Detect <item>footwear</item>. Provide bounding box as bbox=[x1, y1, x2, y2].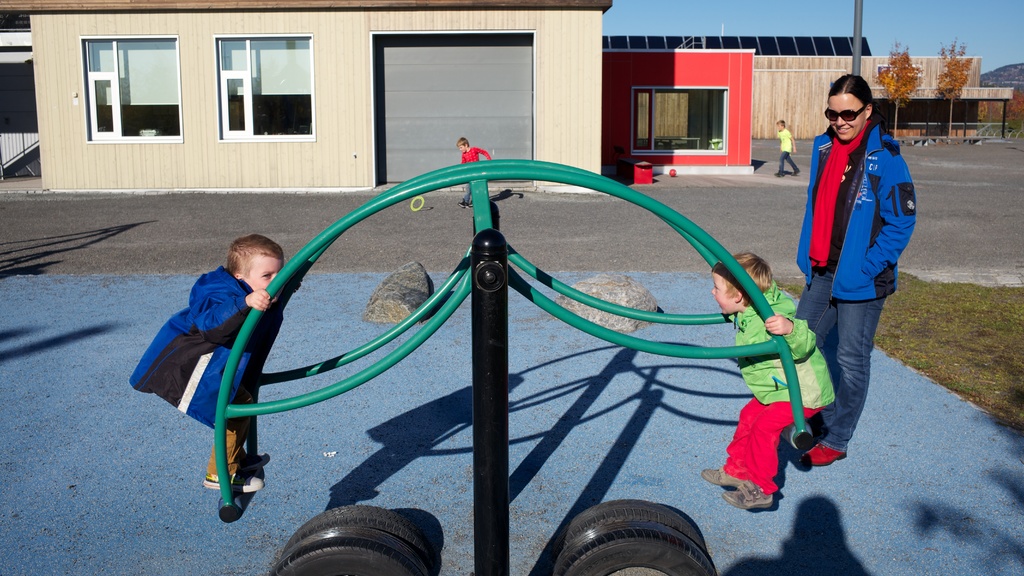
bbox=[205, 473, 265, 497].
